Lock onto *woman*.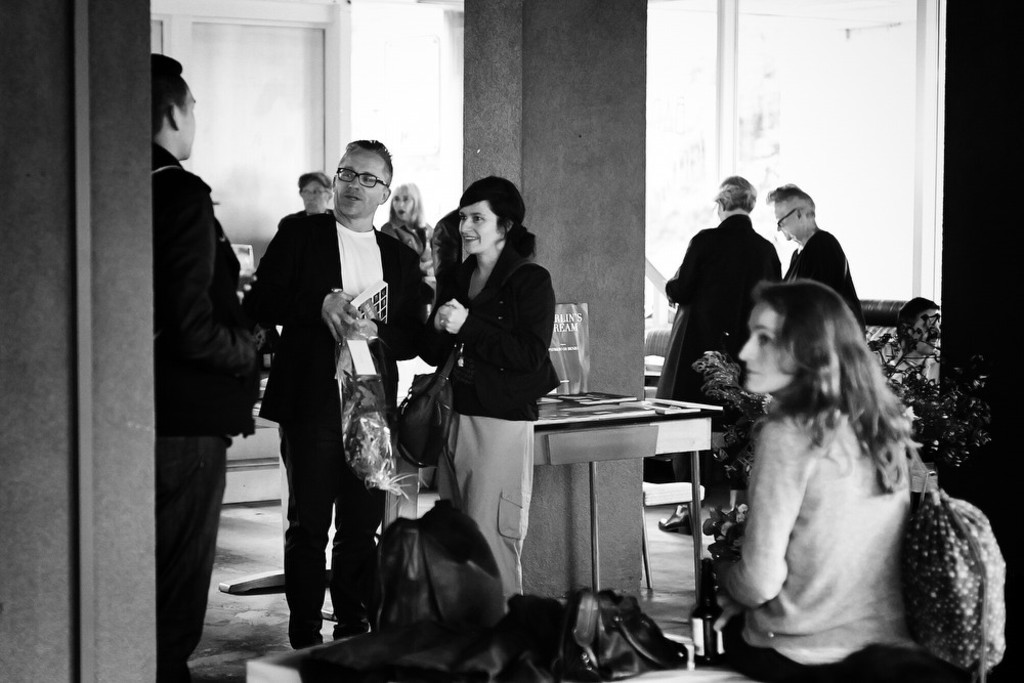
Locked: box(400, 160, 560, 613).
